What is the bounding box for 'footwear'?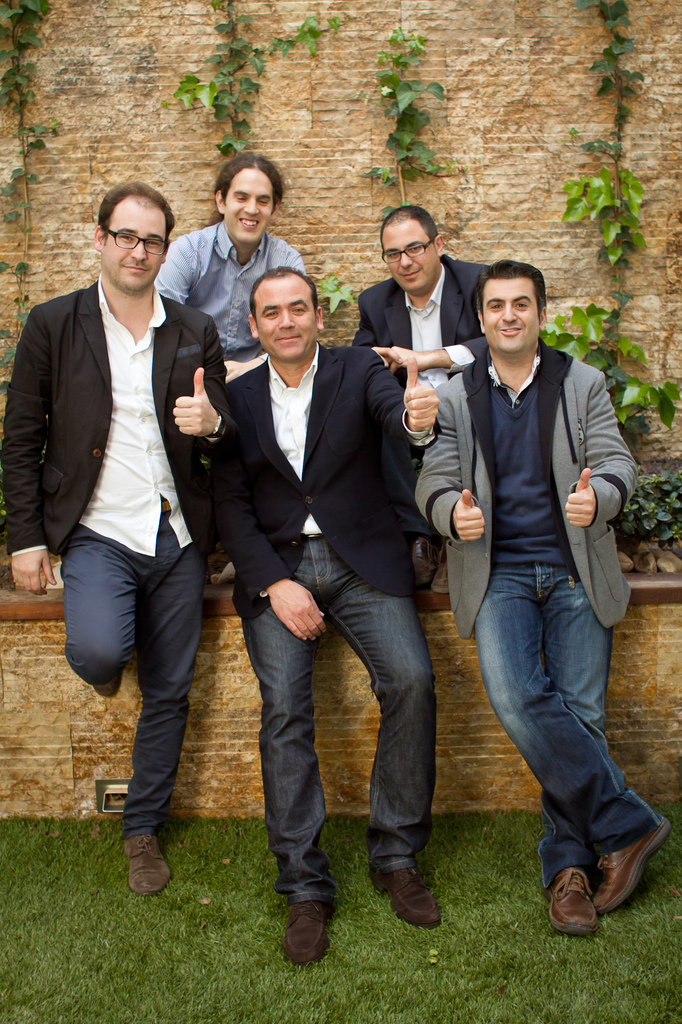
pyautogui.locateOnScreen(543, 865, 601, 932).
